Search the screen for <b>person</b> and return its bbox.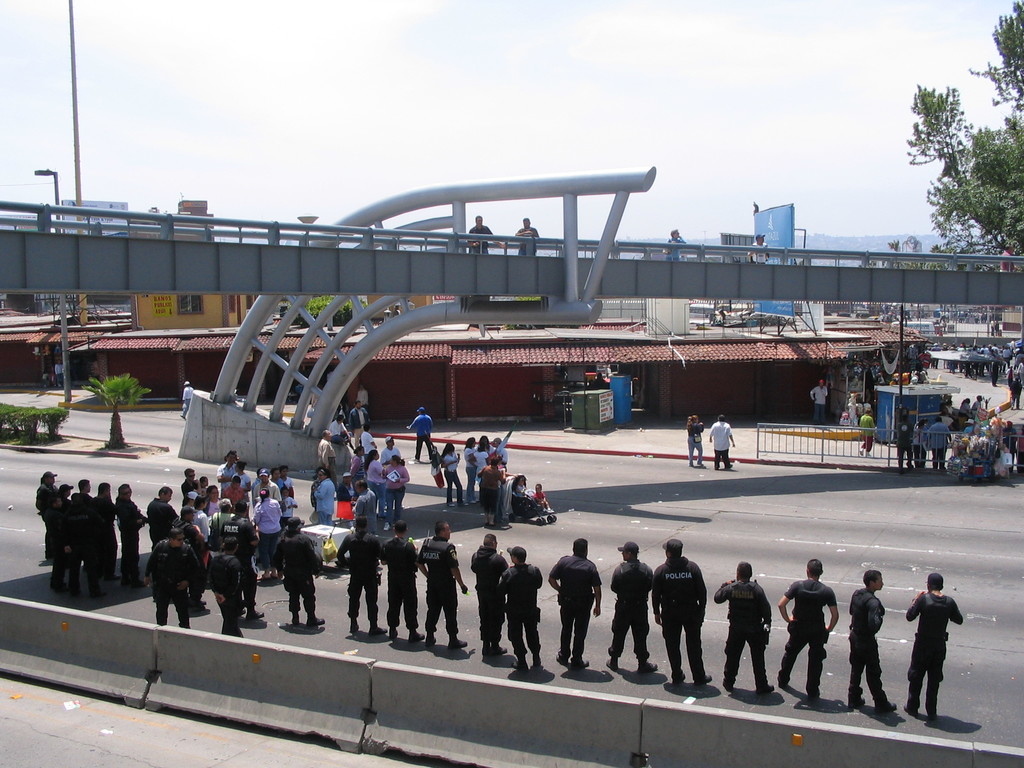
Found: box=[712, 561, 778, 694].
